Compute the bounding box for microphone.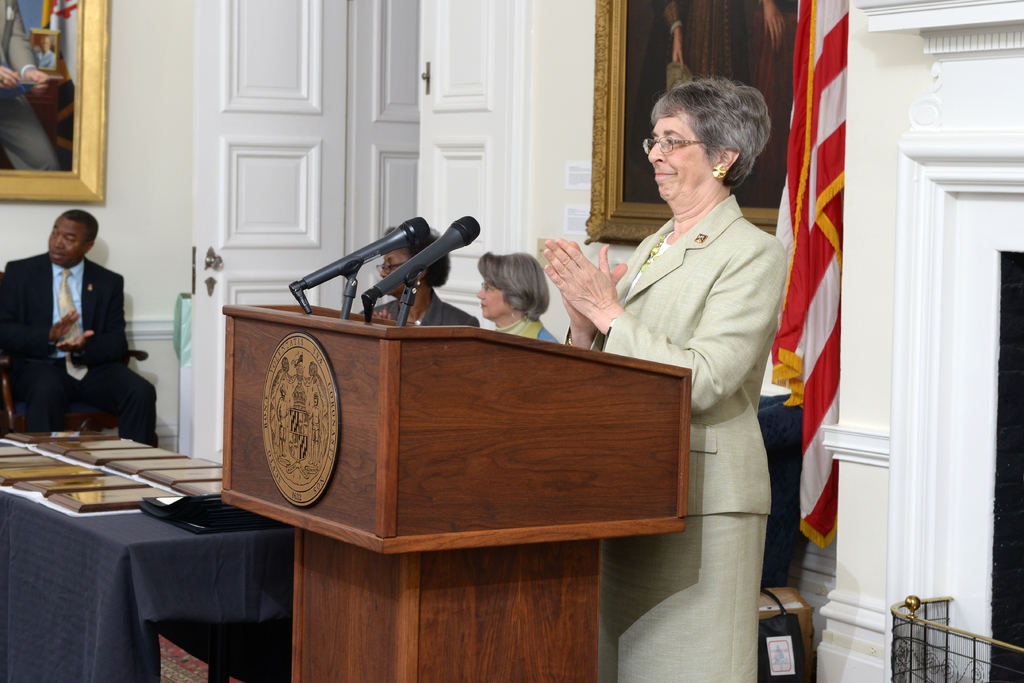
[278, 218, 437, 293].
